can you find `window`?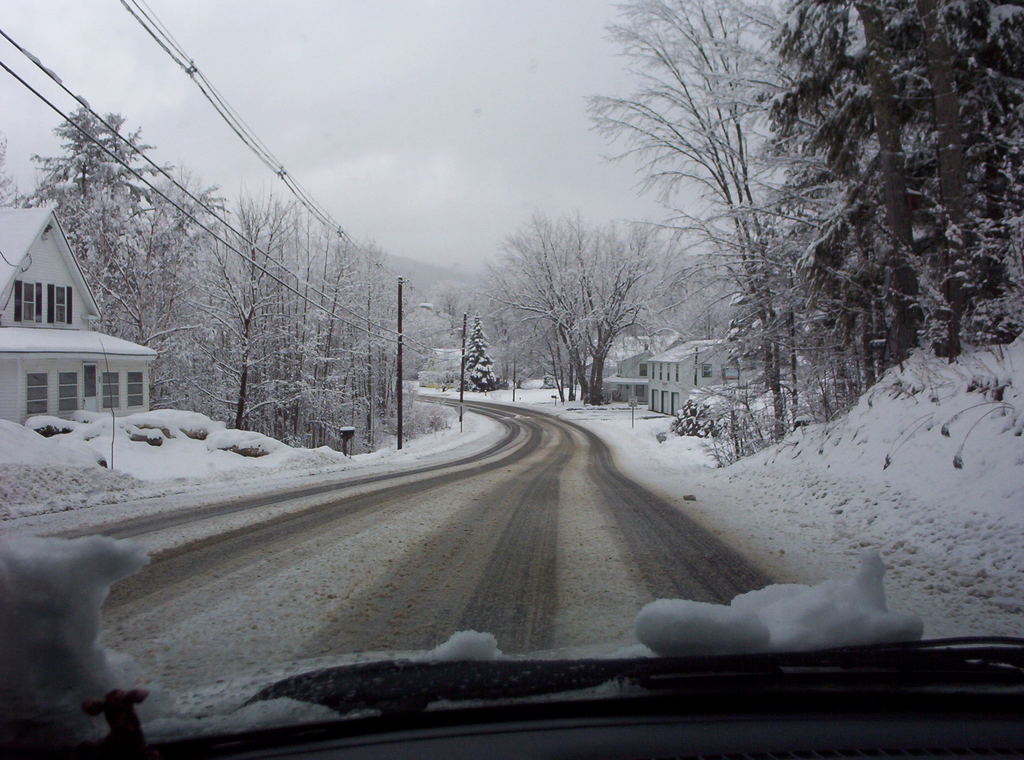
Yes, bounding box: [left=129, top=372, right=143, bottom=407].
